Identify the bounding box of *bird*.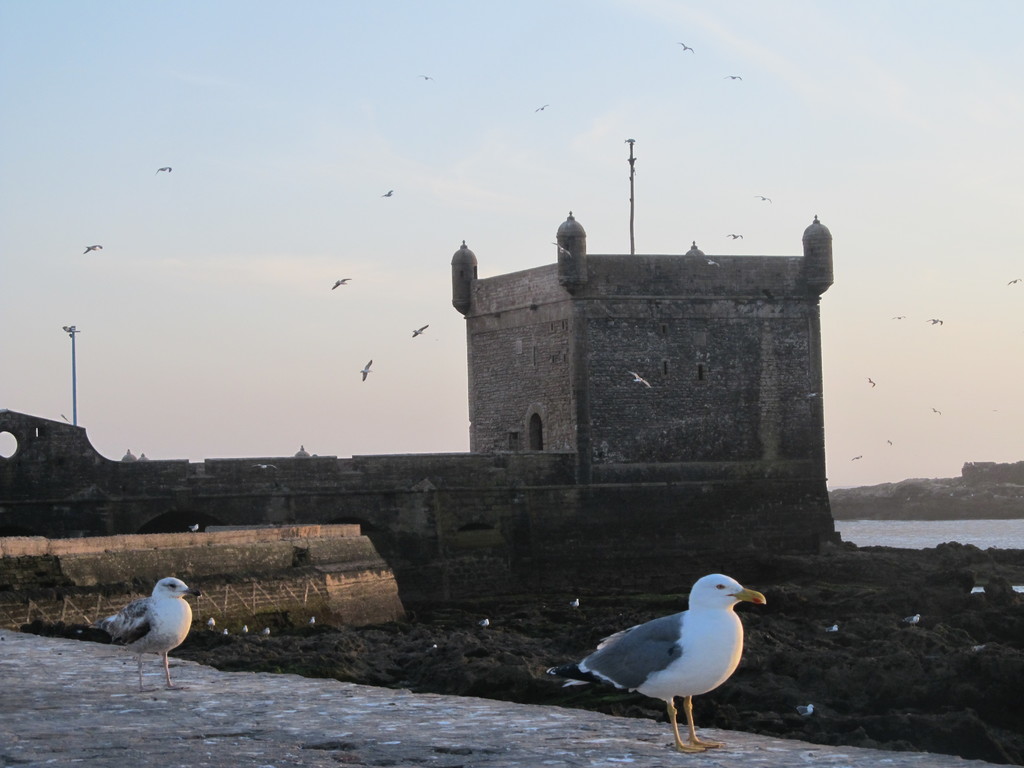
93 575 203 692.
